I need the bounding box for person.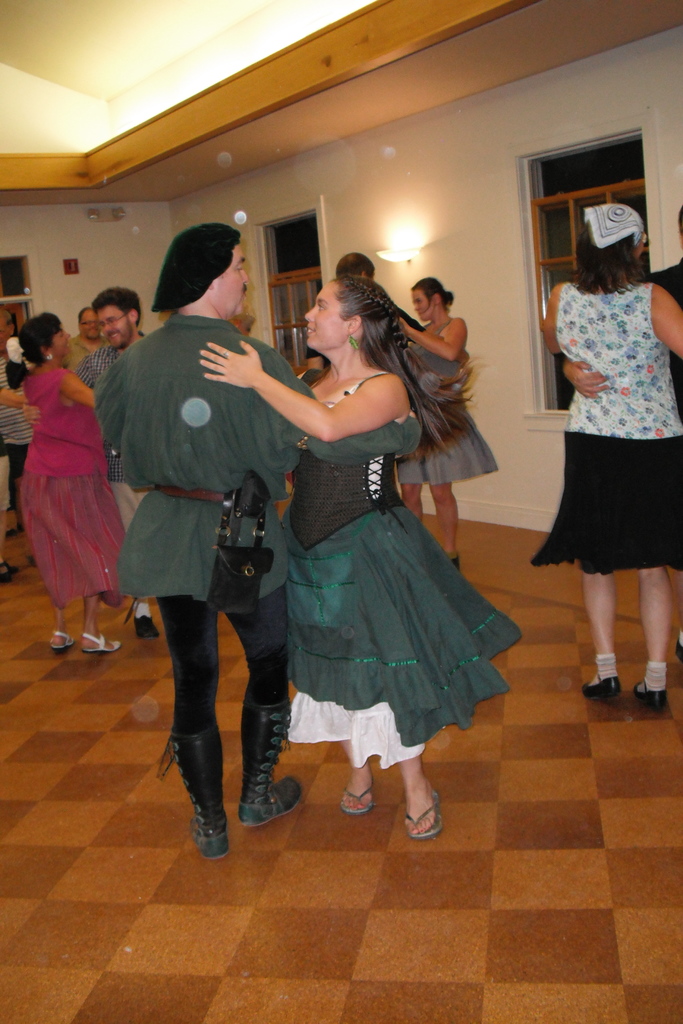
Here it is: (left=22, top=283, right=160, bottom=639).
